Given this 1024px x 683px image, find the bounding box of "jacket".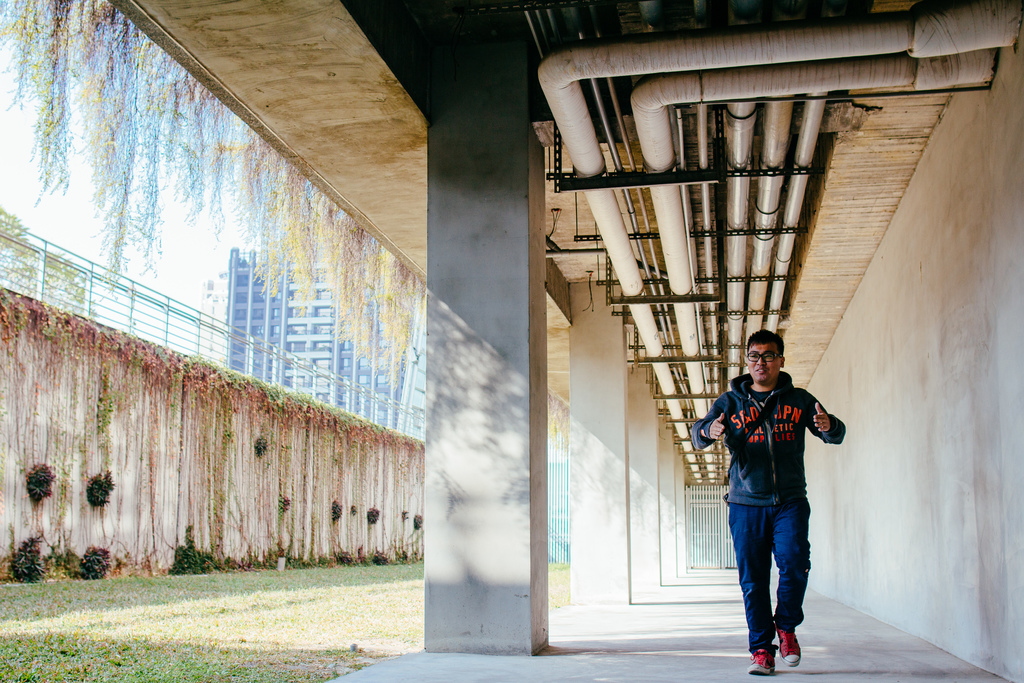
(692, 369, 844, 504).
